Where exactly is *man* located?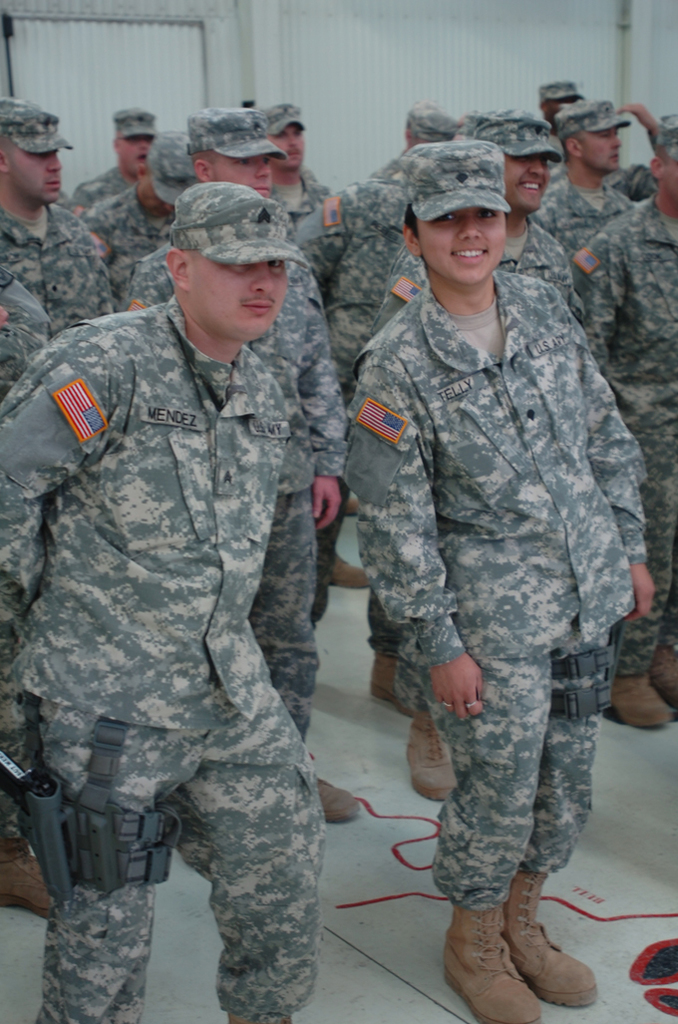
Its bounding box is l=0, t=99, r=110, b=907.
